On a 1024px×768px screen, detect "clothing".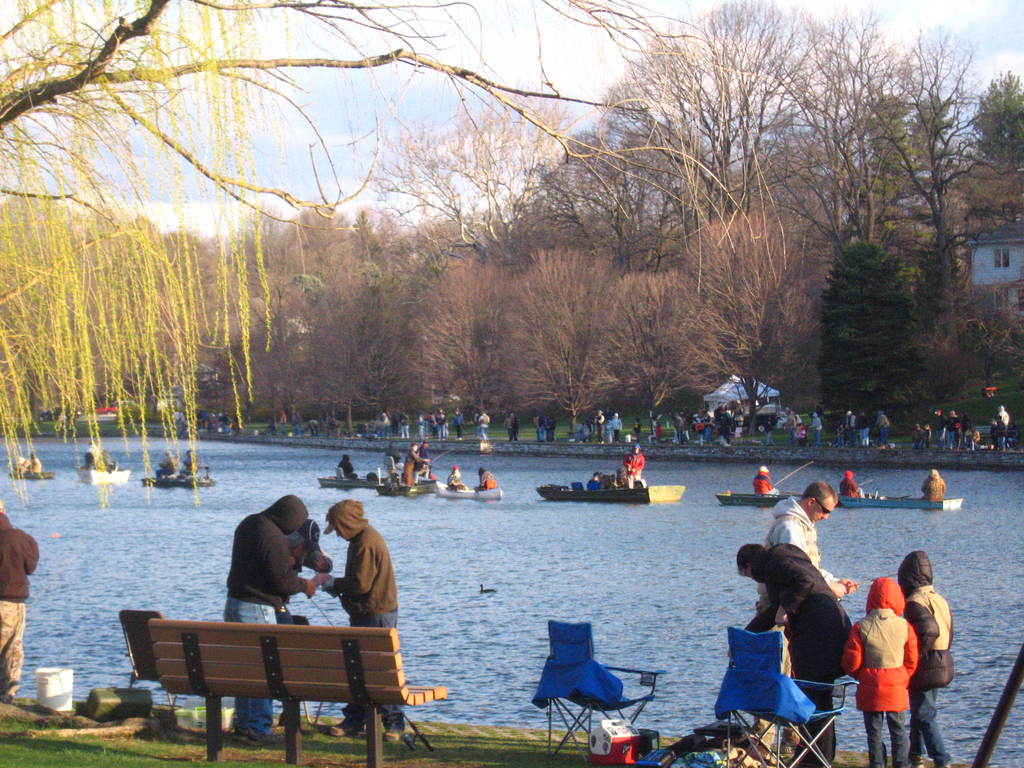
x1=324 y1=494 x2=396 y2=609.
